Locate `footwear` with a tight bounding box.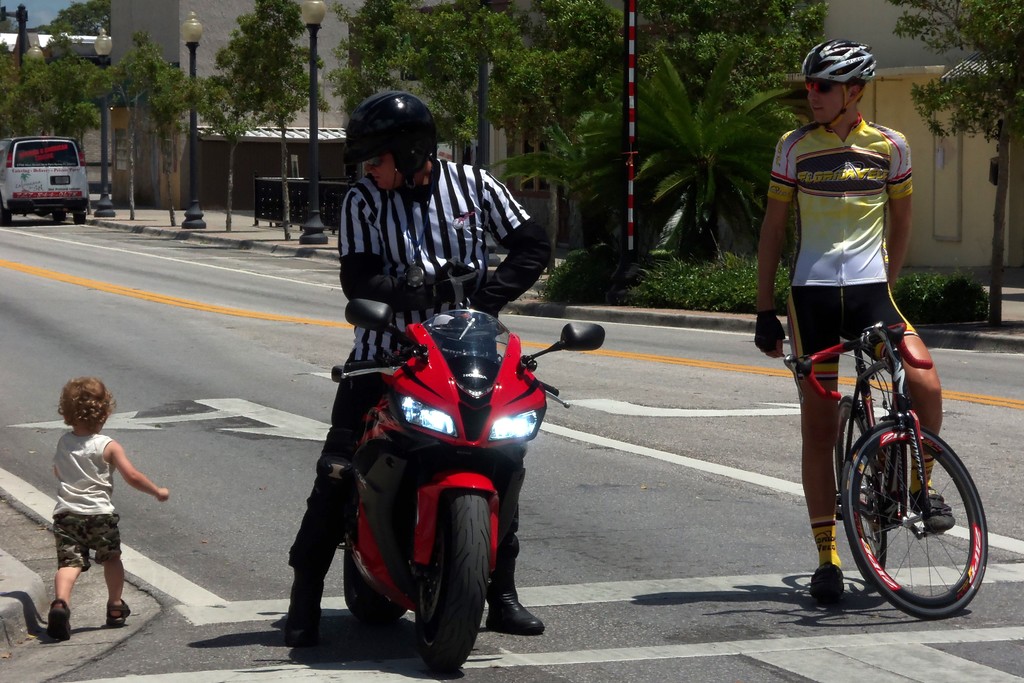
bbox=[907, 488, 951, 527].
